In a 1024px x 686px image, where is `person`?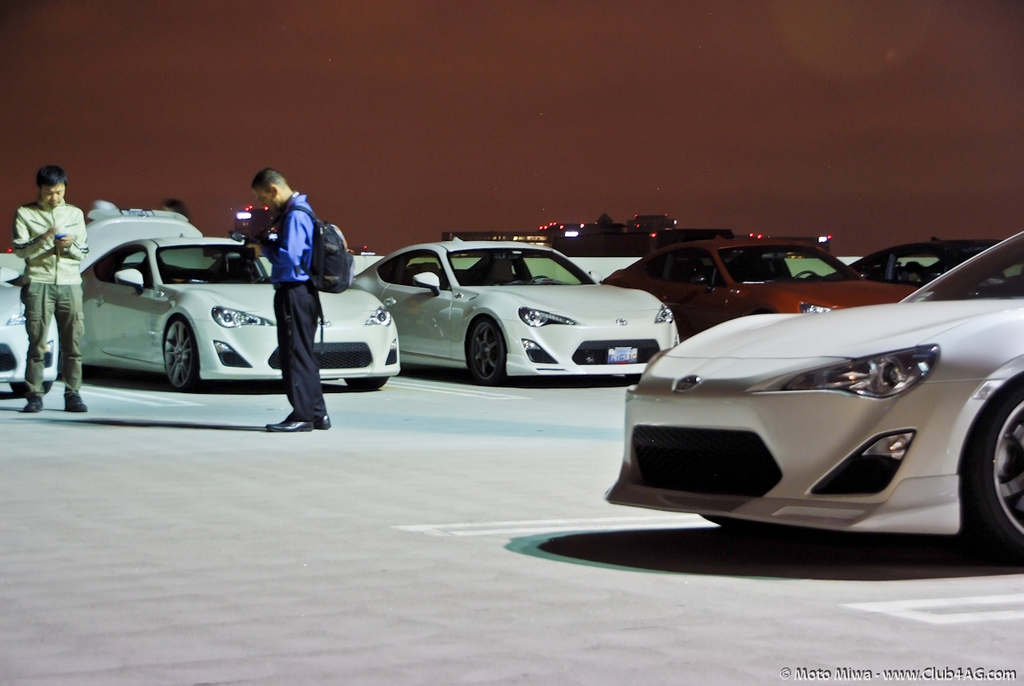
x1=262, y1=169, x2=342, y2=430.
